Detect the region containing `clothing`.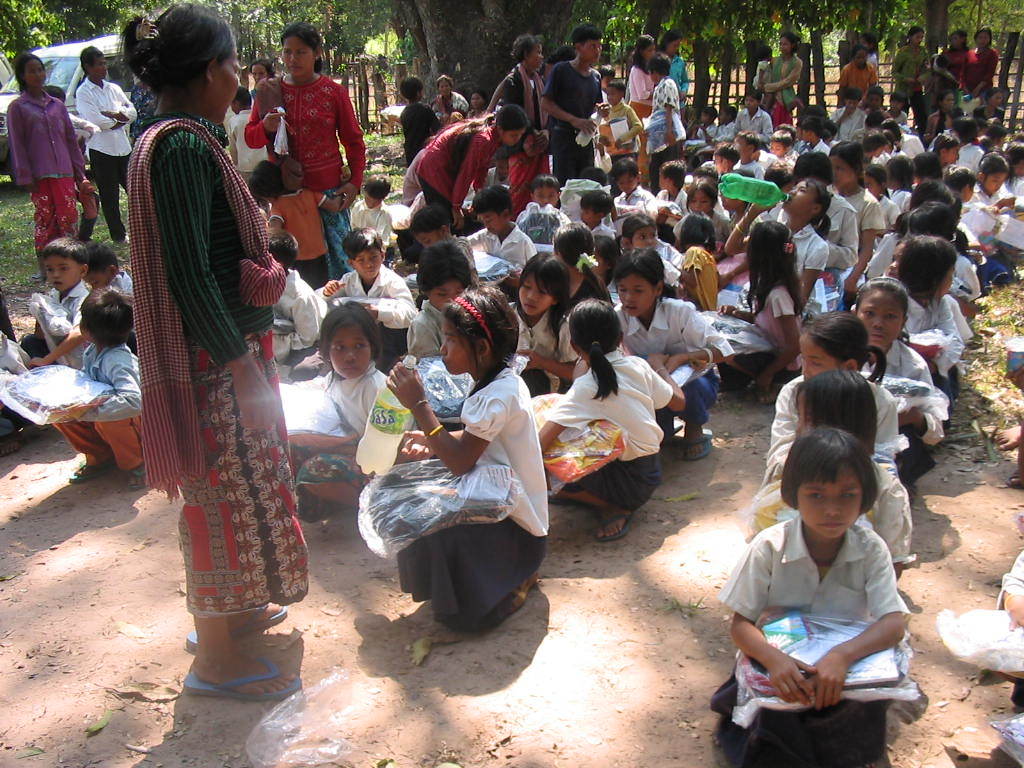
<box>678,209,742,251</box>.
